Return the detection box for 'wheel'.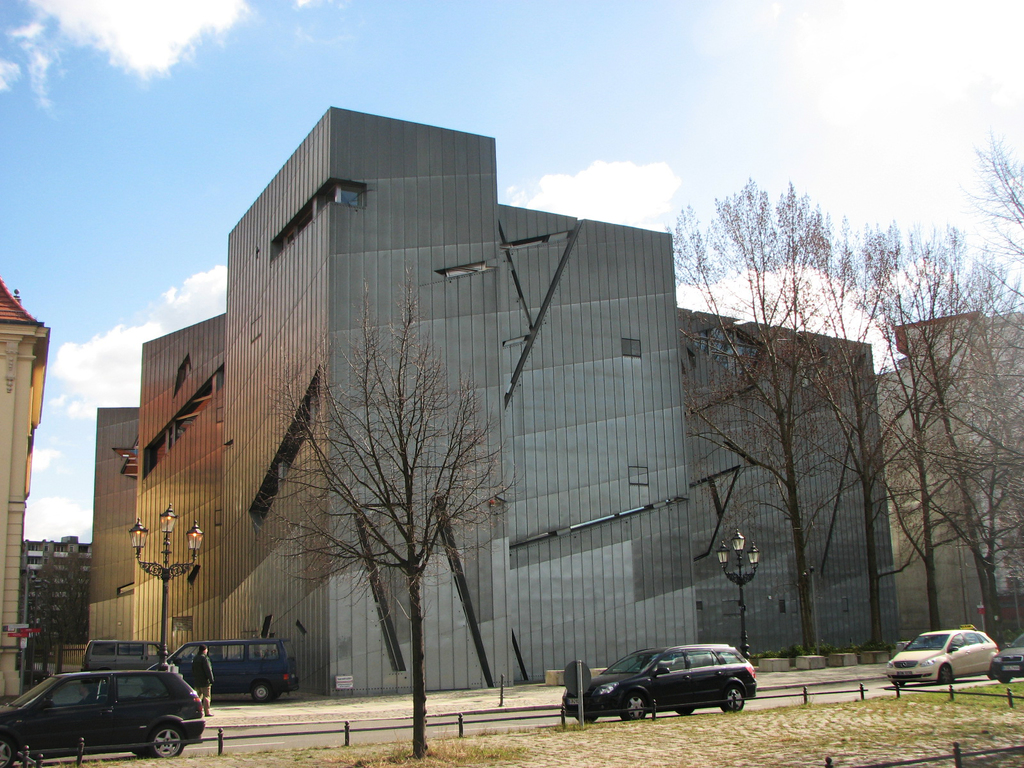
region(252, 685, 269, 703).
